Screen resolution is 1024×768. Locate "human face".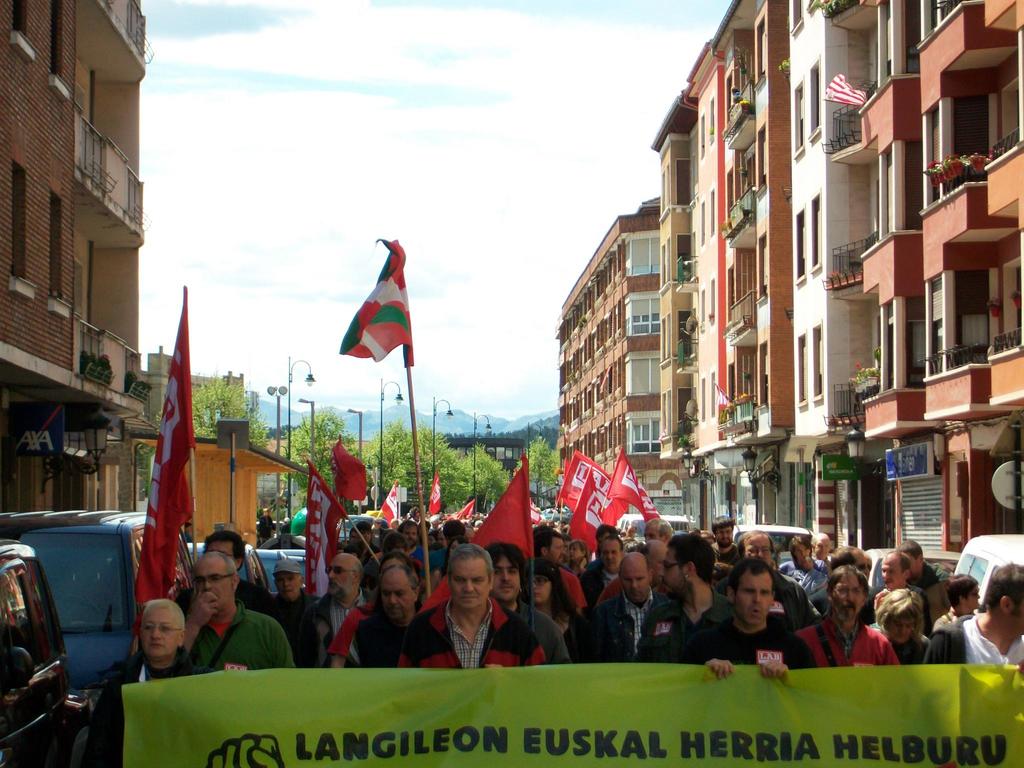
{"left": 544, "top": 536, "right": 563, "bottom": 567}.
